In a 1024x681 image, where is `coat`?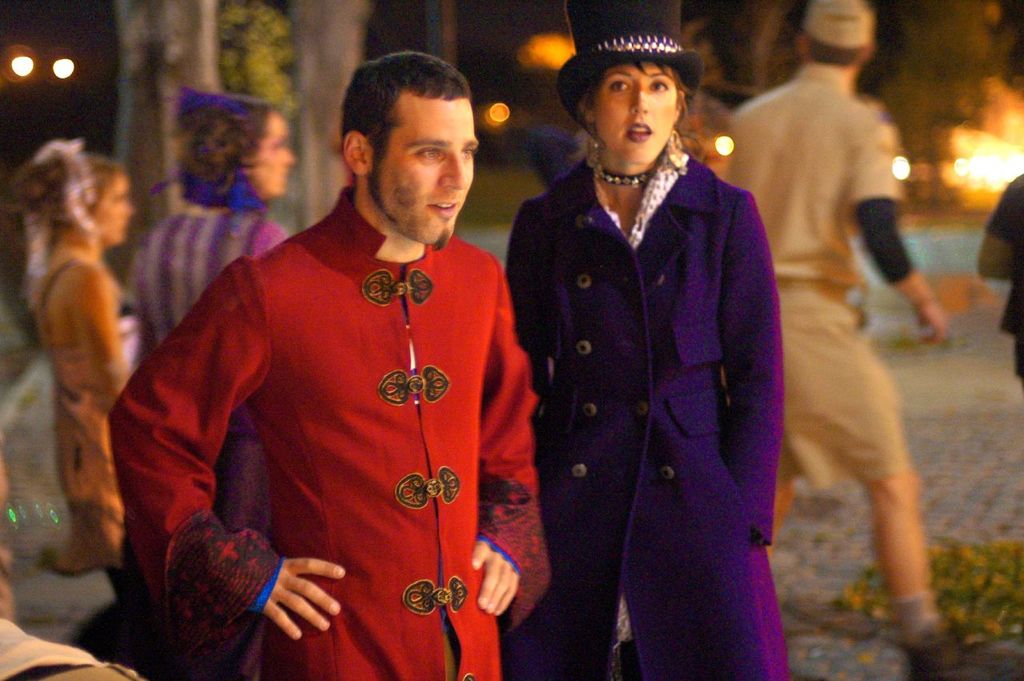
detection(119, 179, 542, 680).
